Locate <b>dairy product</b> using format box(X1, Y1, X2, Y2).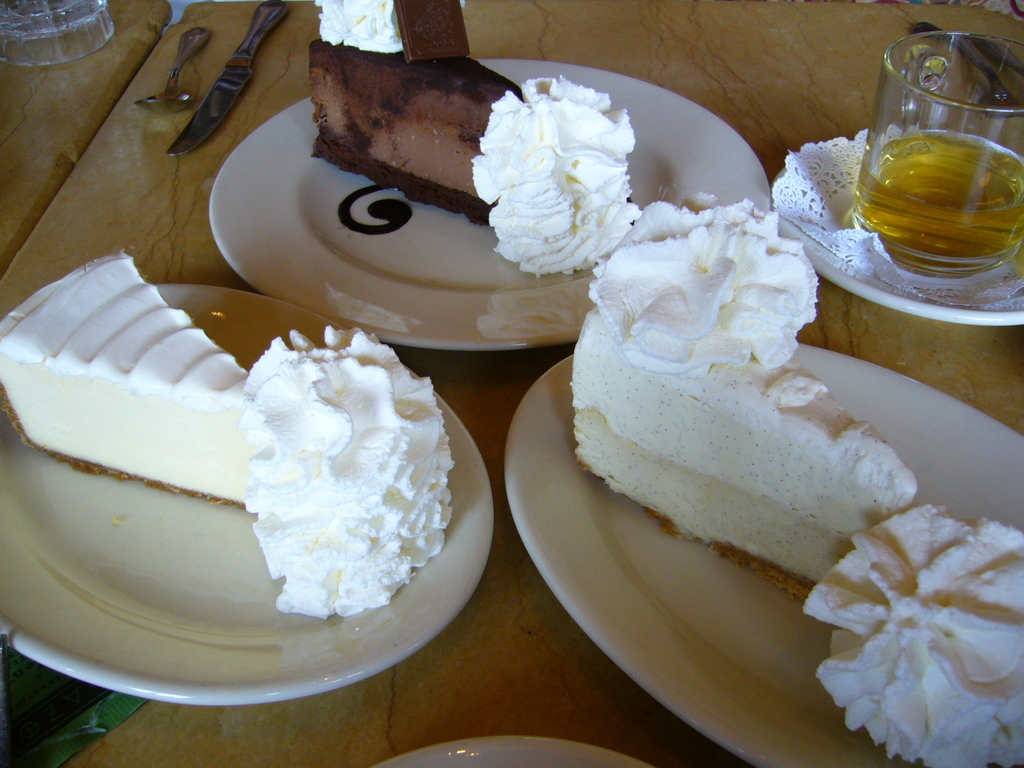
box(478, 73, 654, 278).
